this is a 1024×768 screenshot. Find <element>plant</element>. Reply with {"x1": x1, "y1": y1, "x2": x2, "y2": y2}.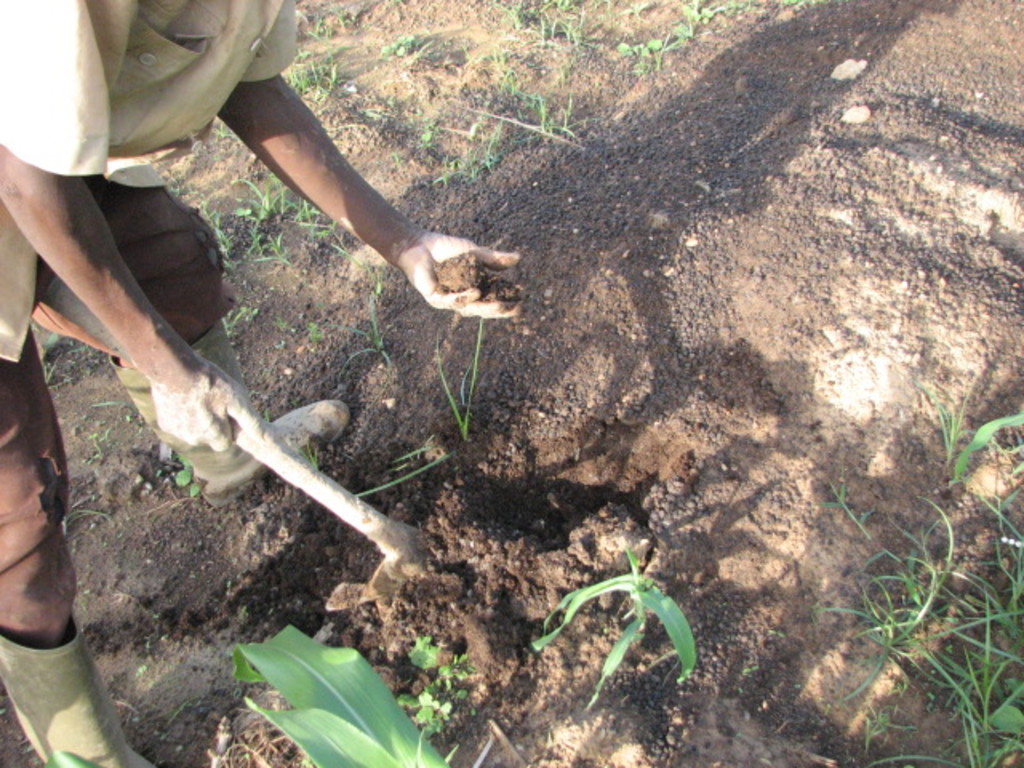
{"x1": 528, "y1": 528, "x2": 742, "y2": 722}.
